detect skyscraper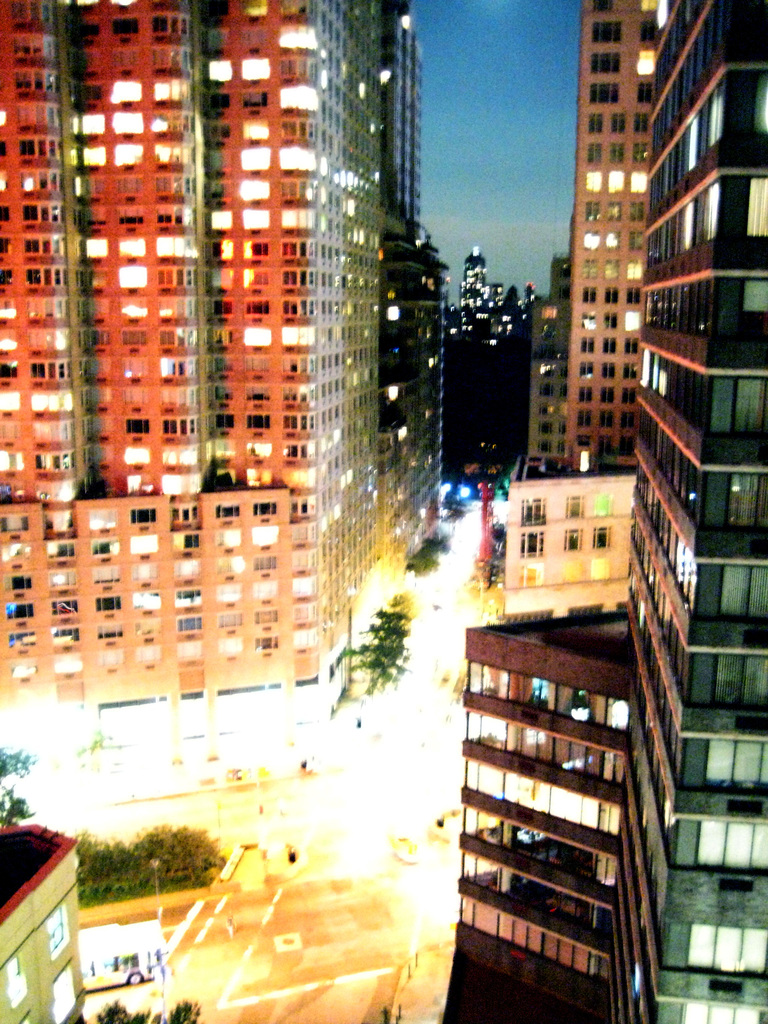
region(28, 33, 389, 665)
